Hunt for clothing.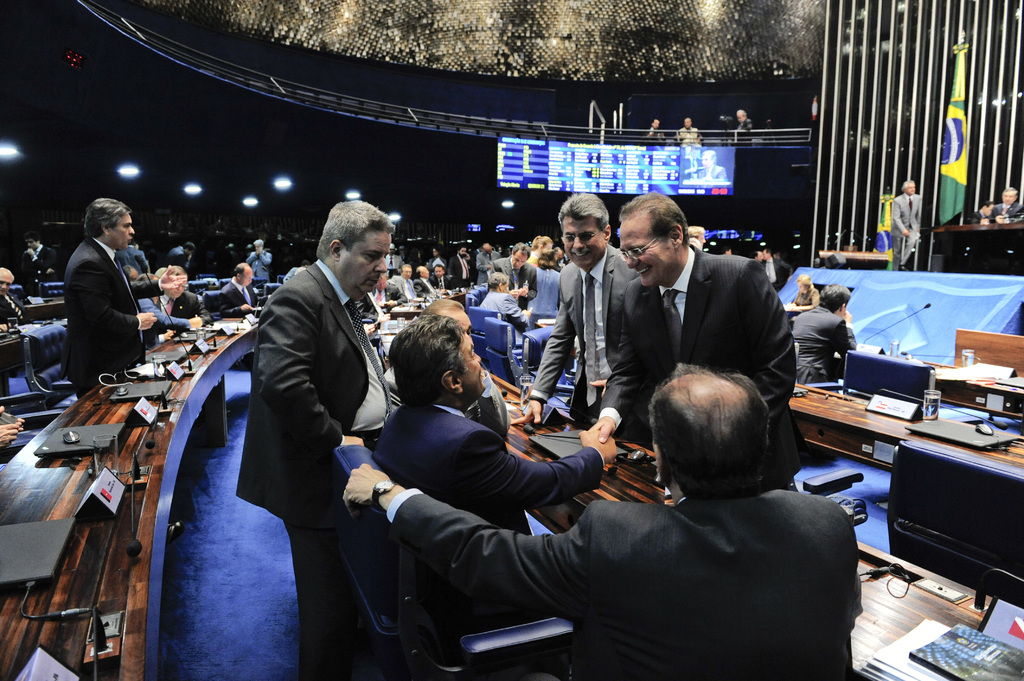
Hunted down at <box>223,282,251,323</box>.
